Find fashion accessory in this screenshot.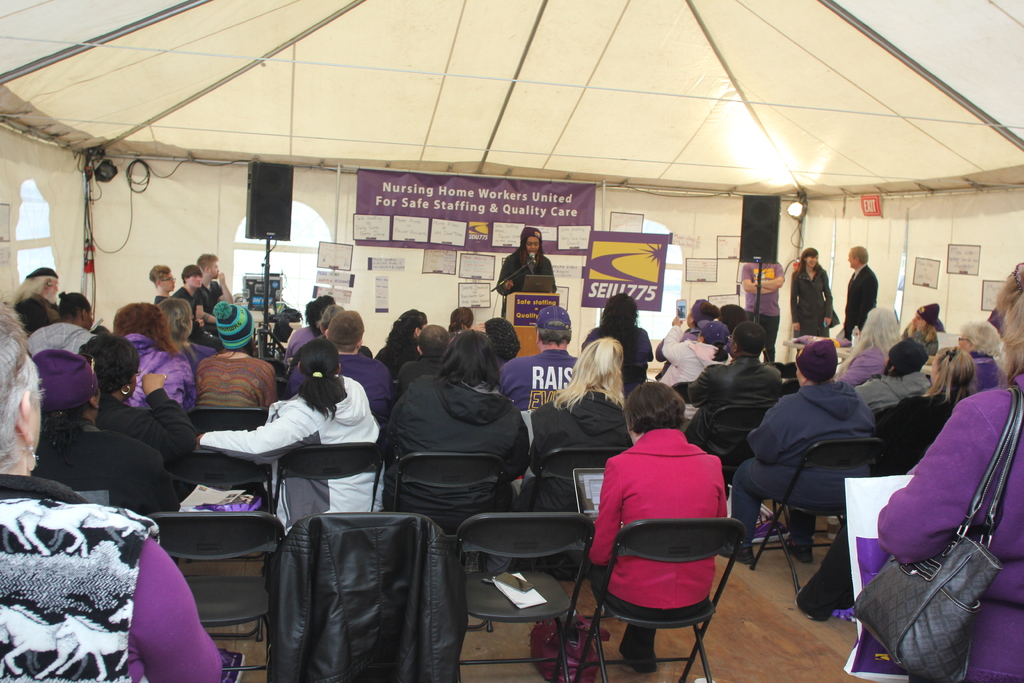
The bounding box for fashion accessory is [888,338,929,375].
